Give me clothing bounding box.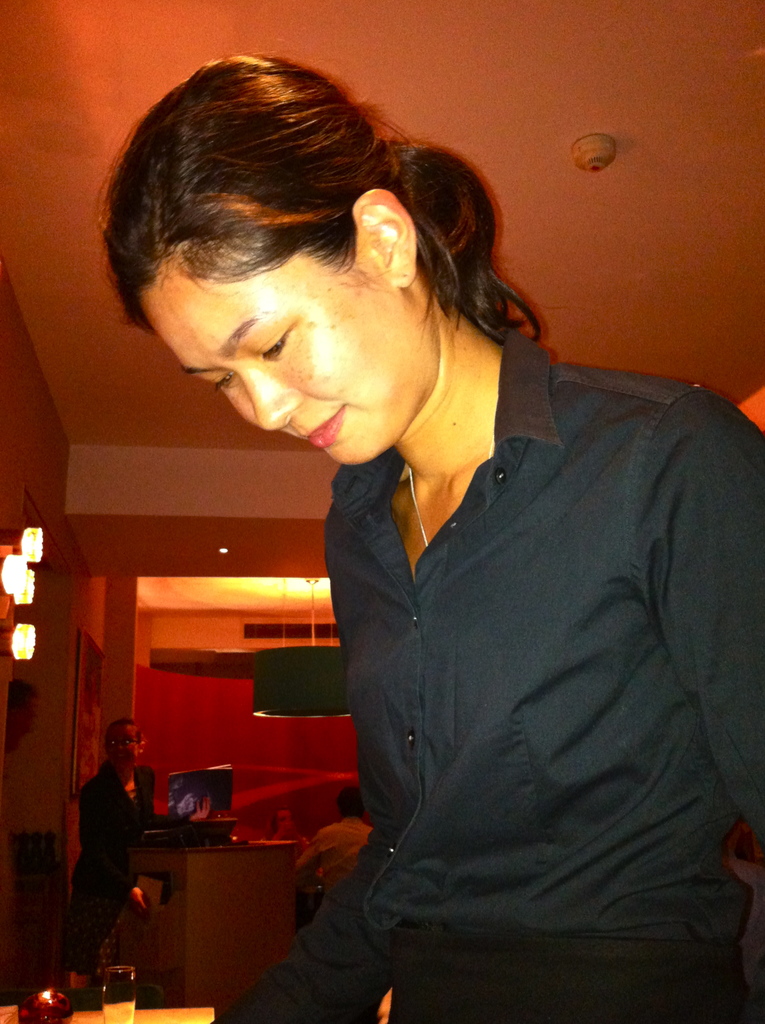
select_region(287, 819, 377, 922).
